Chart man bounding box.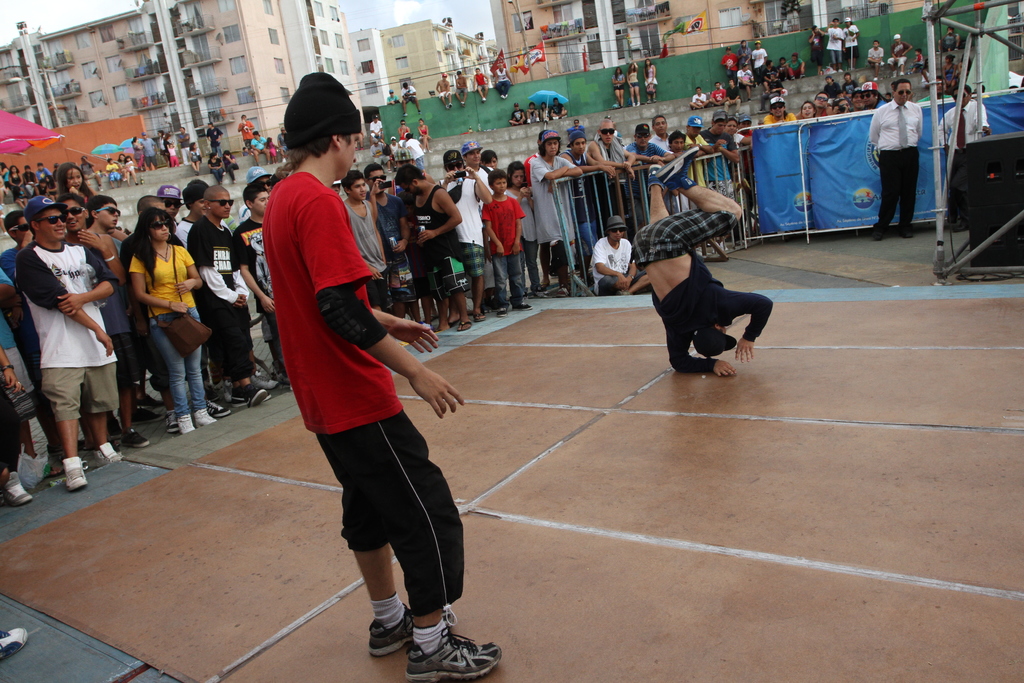
Charted: <bbox>462, 139, 490, 219</bbox>.
